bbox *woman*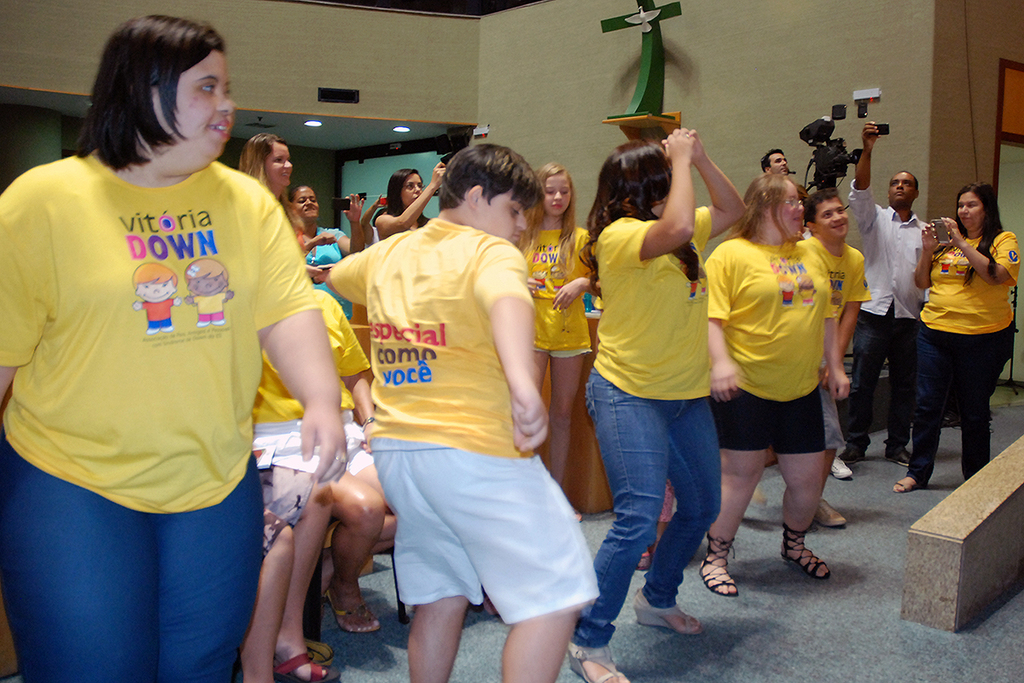
<region>378, 165, 446, 241</region>
